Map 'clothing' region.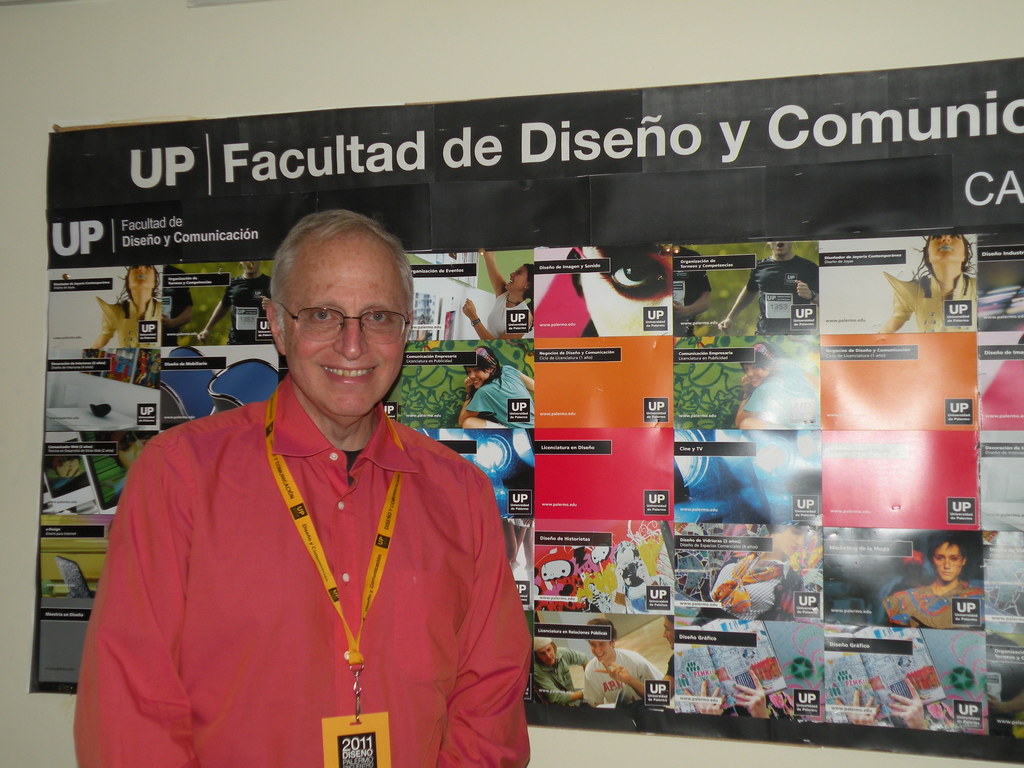
Mapped to detection(466, 367, 524, 415).
